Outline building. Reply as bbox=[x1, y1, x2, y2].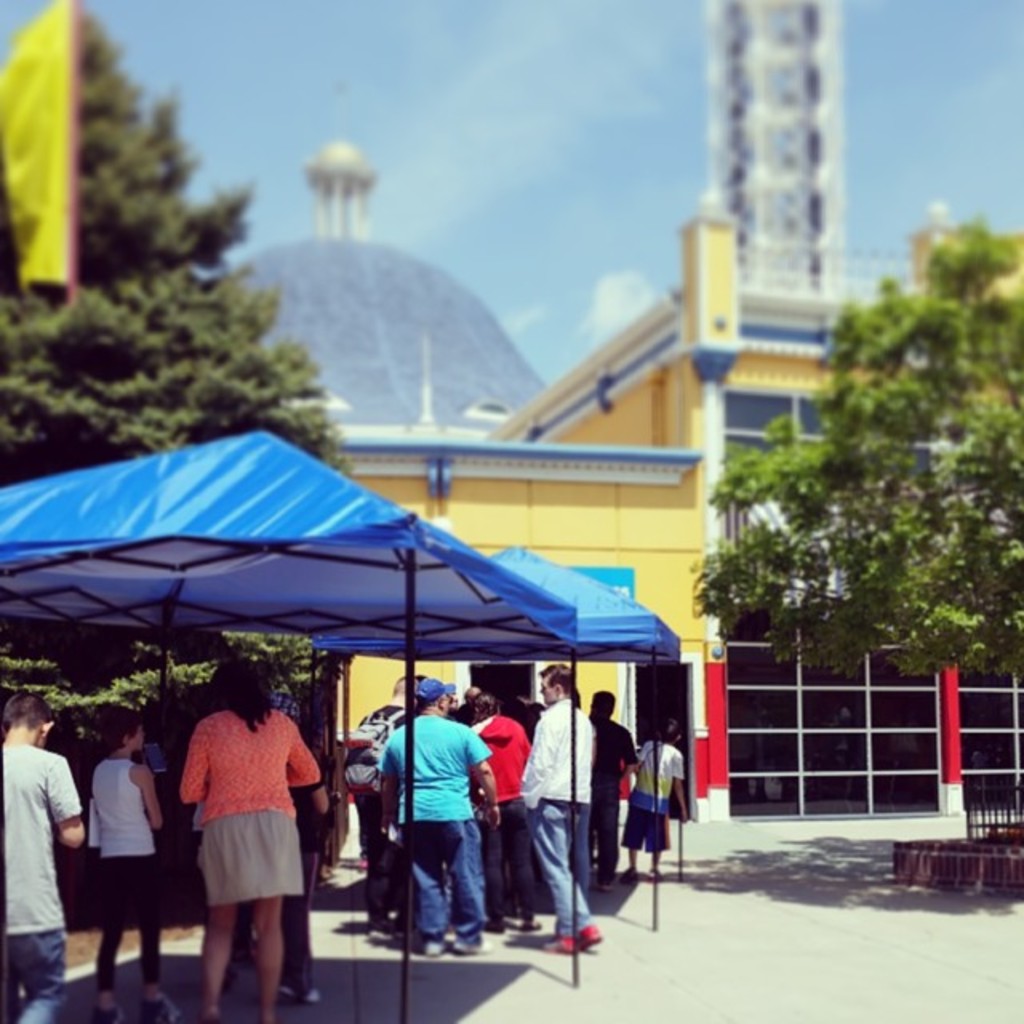
bbox=[306, 182, 1022, 821].
